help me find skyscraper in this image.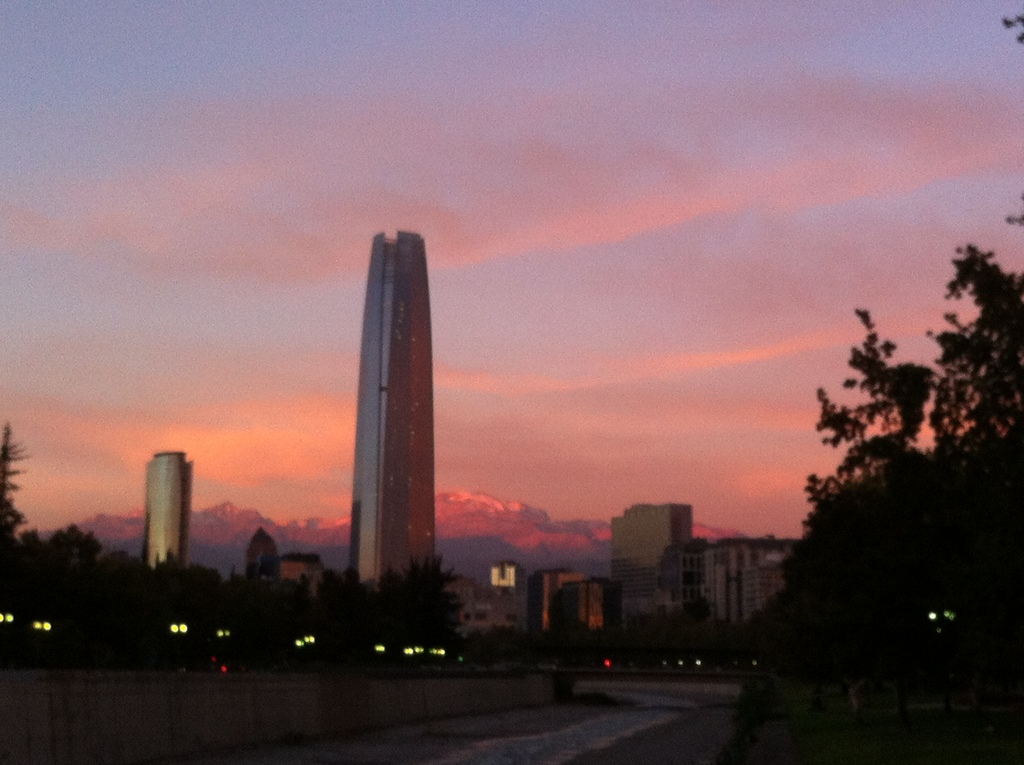
Found it: (604,505,692,627).
